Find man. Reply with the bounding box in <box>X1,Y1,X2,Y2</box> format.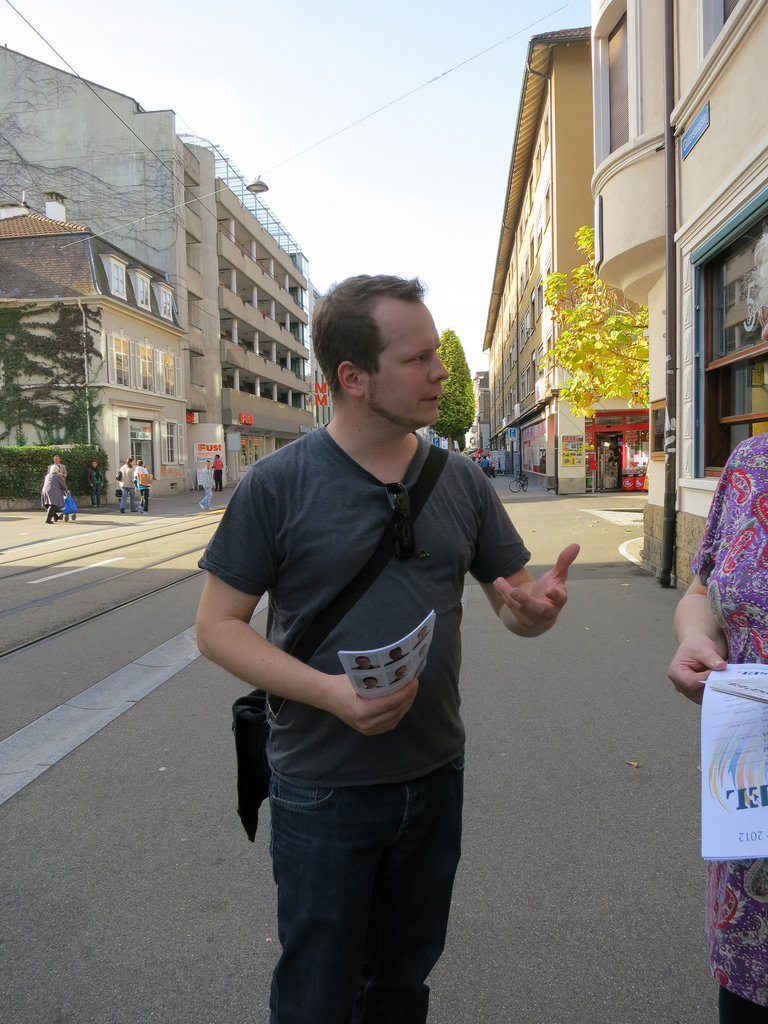
<box>152,269,546,991</box>.
